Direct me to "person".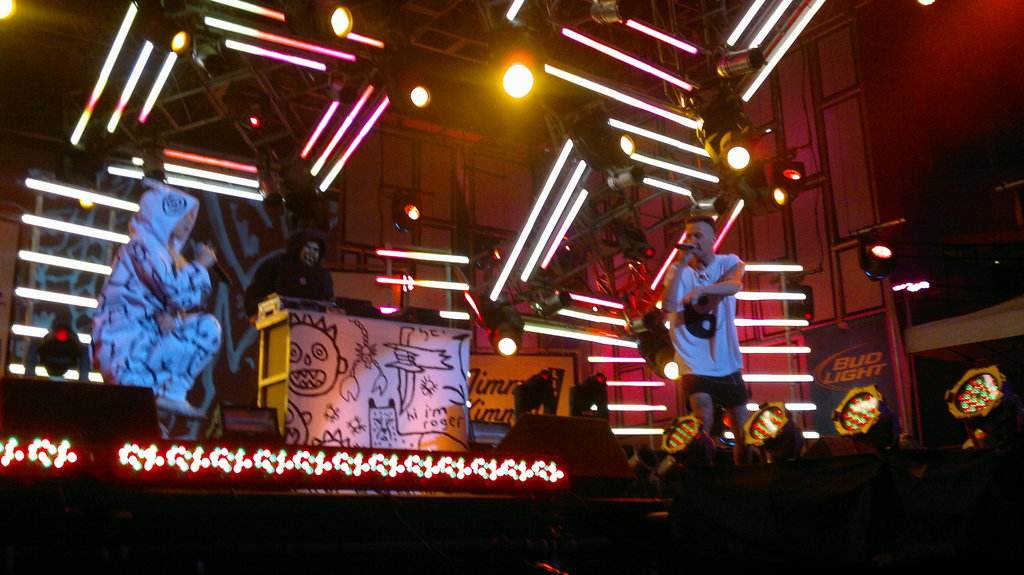
Direction: [left=661, top=217, right=749, bottom=464].
